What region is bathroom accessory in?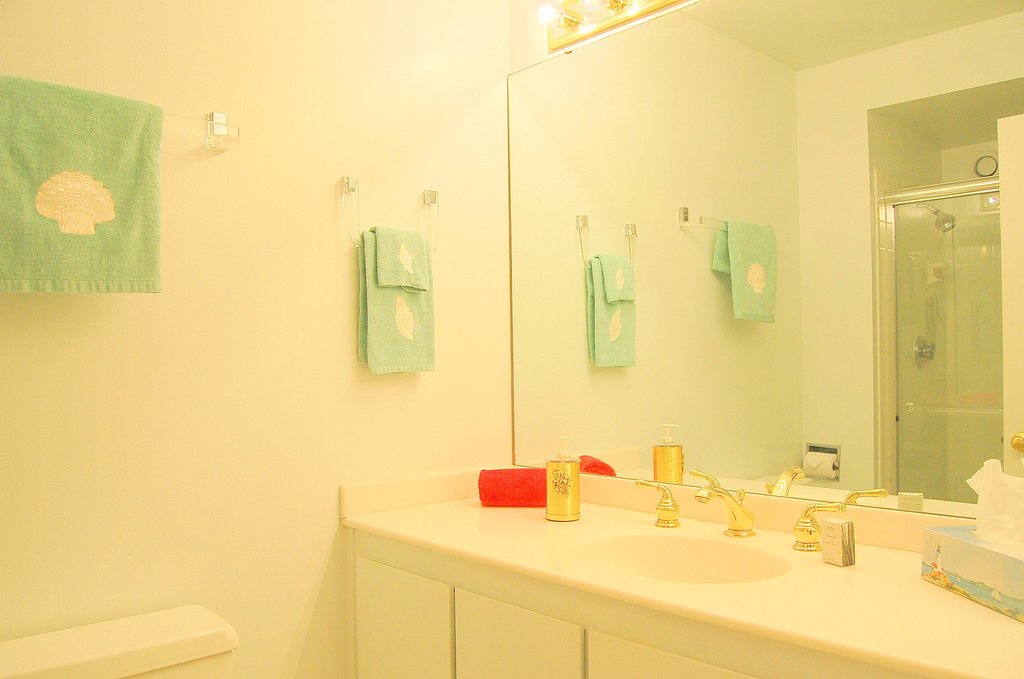
(x1=530, y1=514, x2=804, y2=612).
